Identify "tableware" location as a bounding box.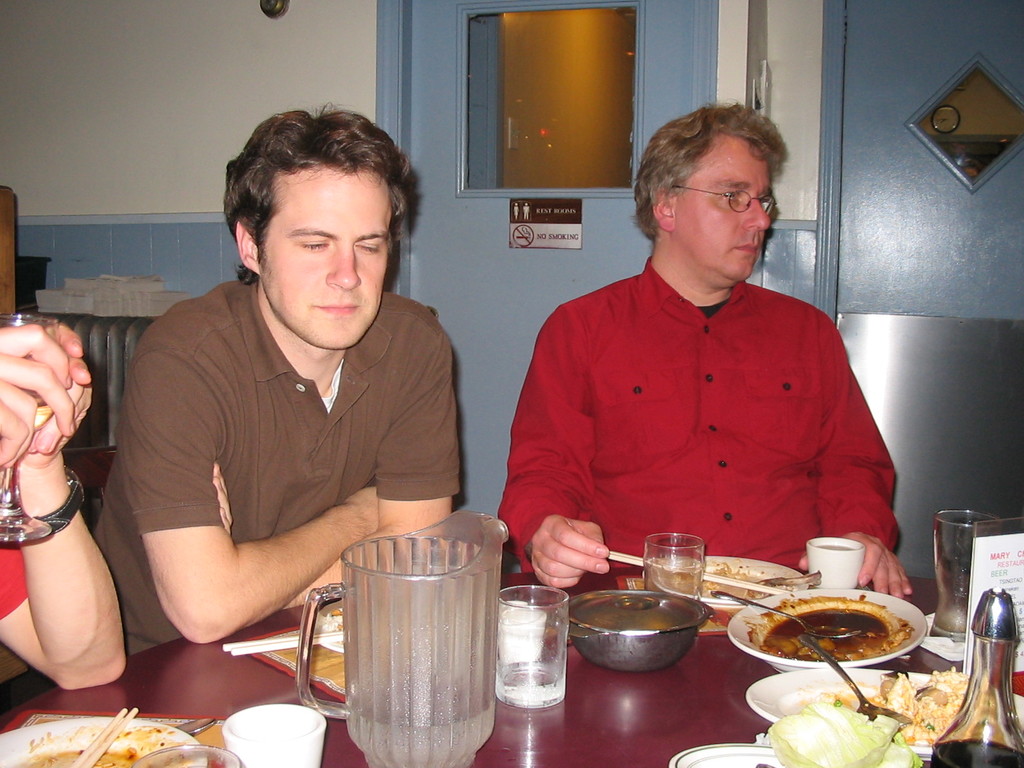
l=0, t=716, r=211, b=767.
